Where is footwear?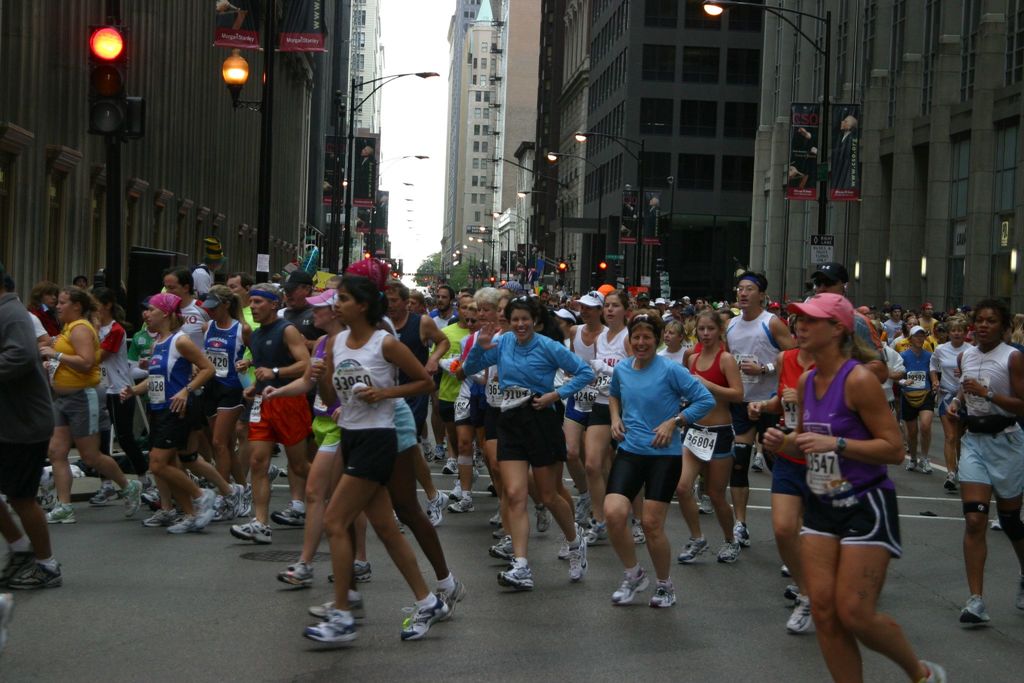
x1=143, y1=506, x2=180, y2=530.
